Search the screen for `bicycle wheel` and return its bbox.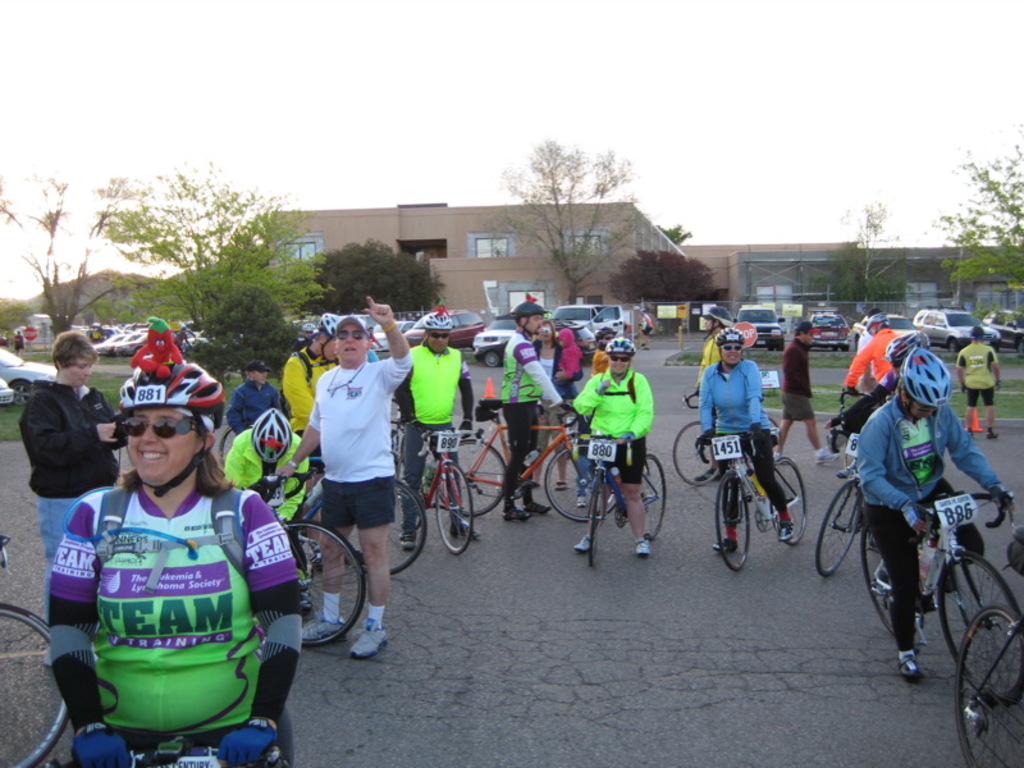
Found: [x1=627, y1=451, x2=668, y2=543].
